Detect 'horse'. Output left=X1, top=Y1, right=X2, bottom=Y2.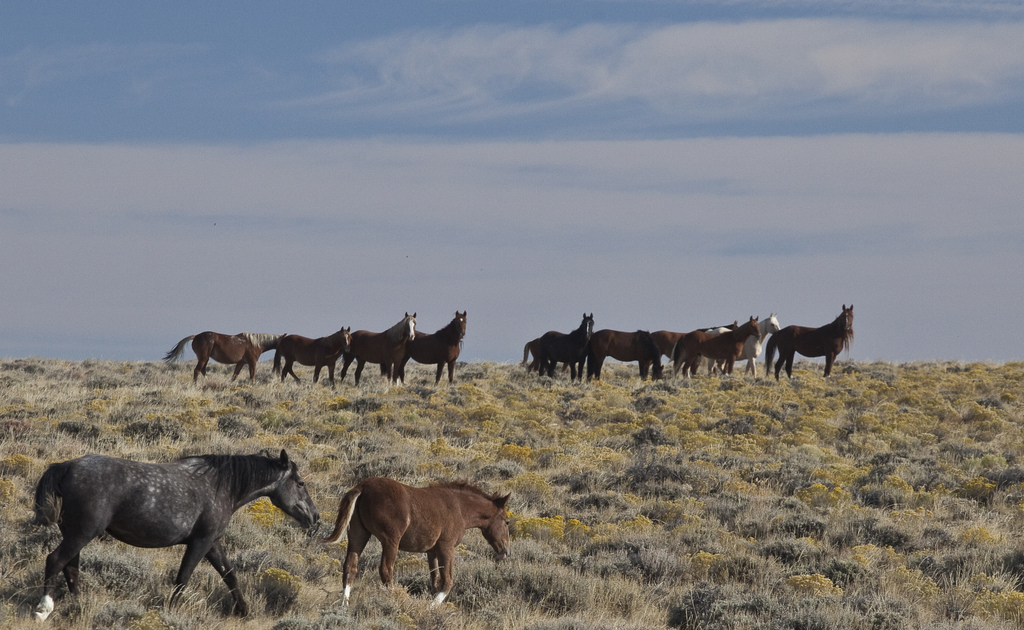
left=397, top=309, right=468, bottom=388.
